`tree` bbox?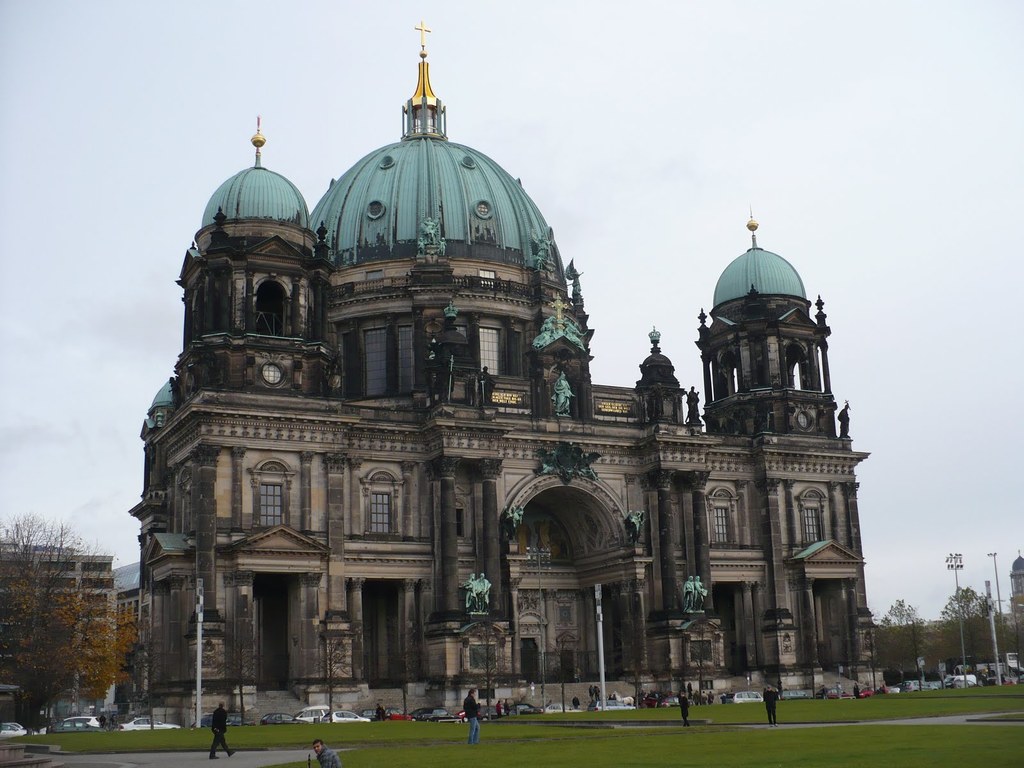
x1=857, y1=628, x2=893, y2=688
